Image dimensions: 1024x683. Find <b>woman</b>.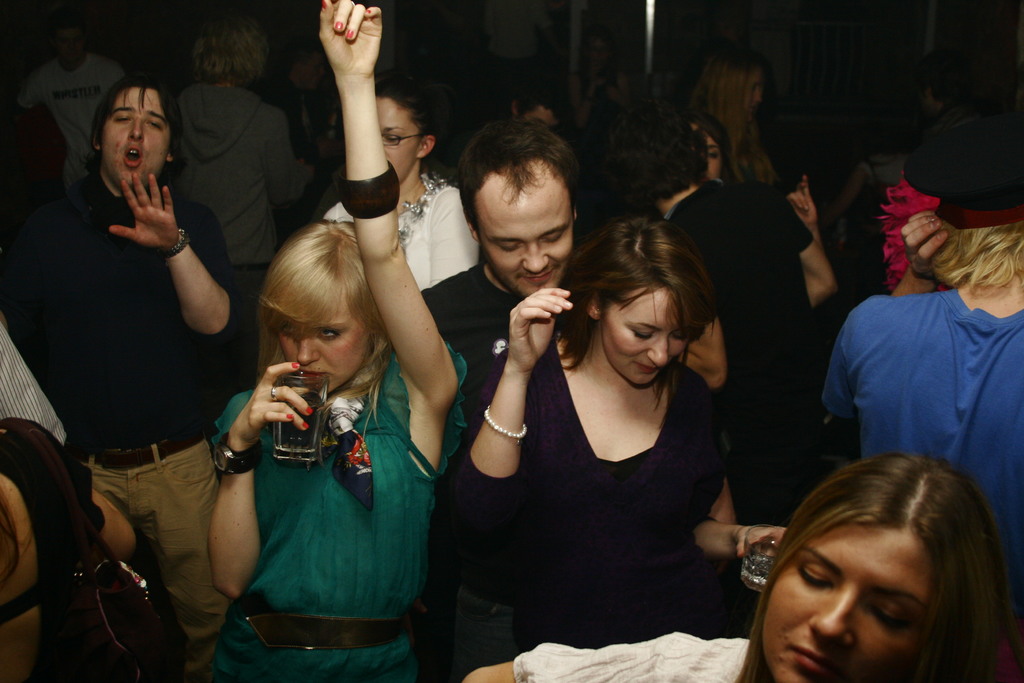
467,456,1007,682.
